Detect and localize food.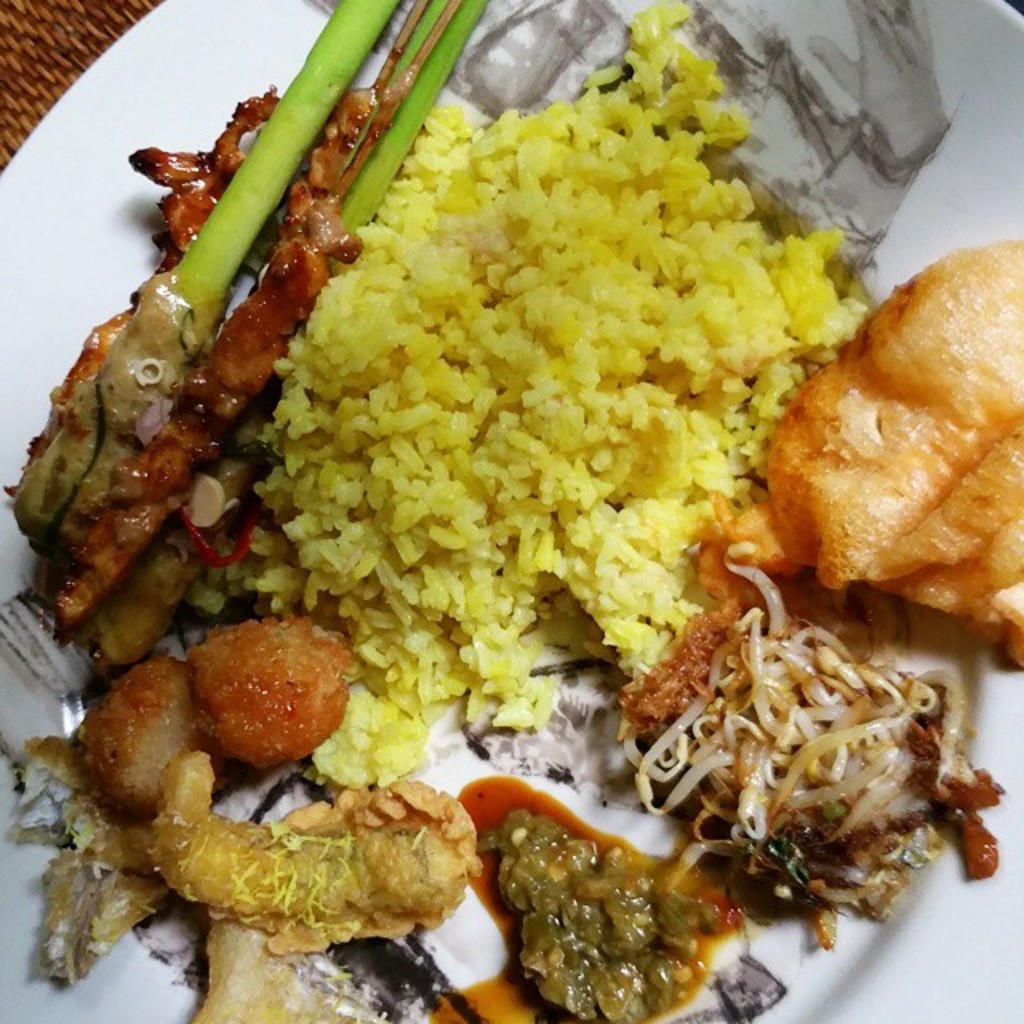
Localized at (154, 754, 488, 1022).
